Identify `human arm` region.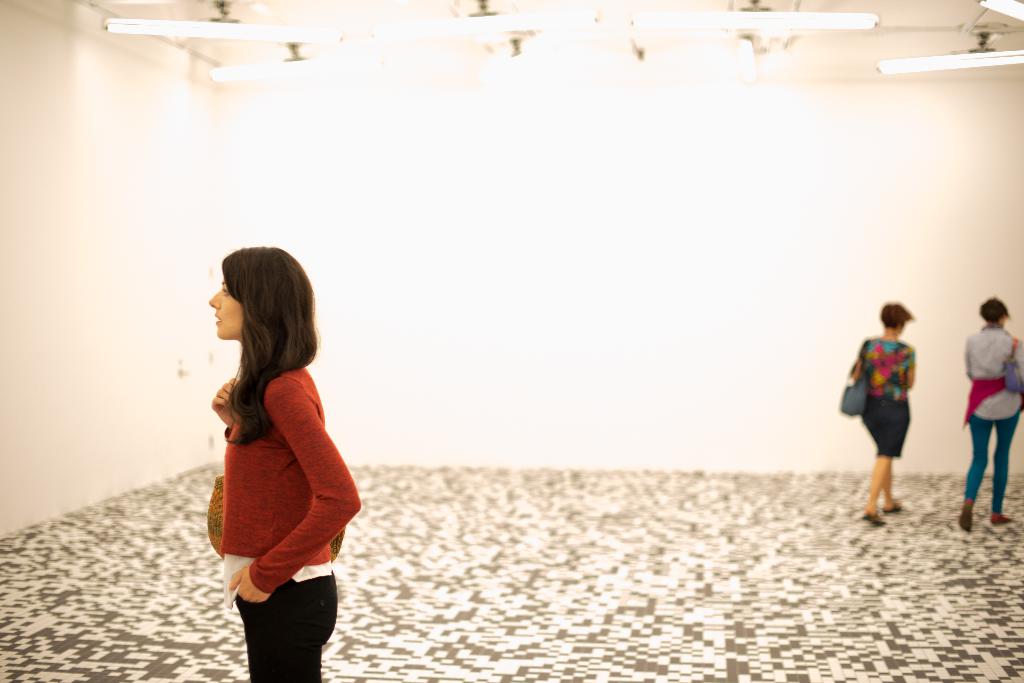
Region: box=[229, 378, 361, 603].
